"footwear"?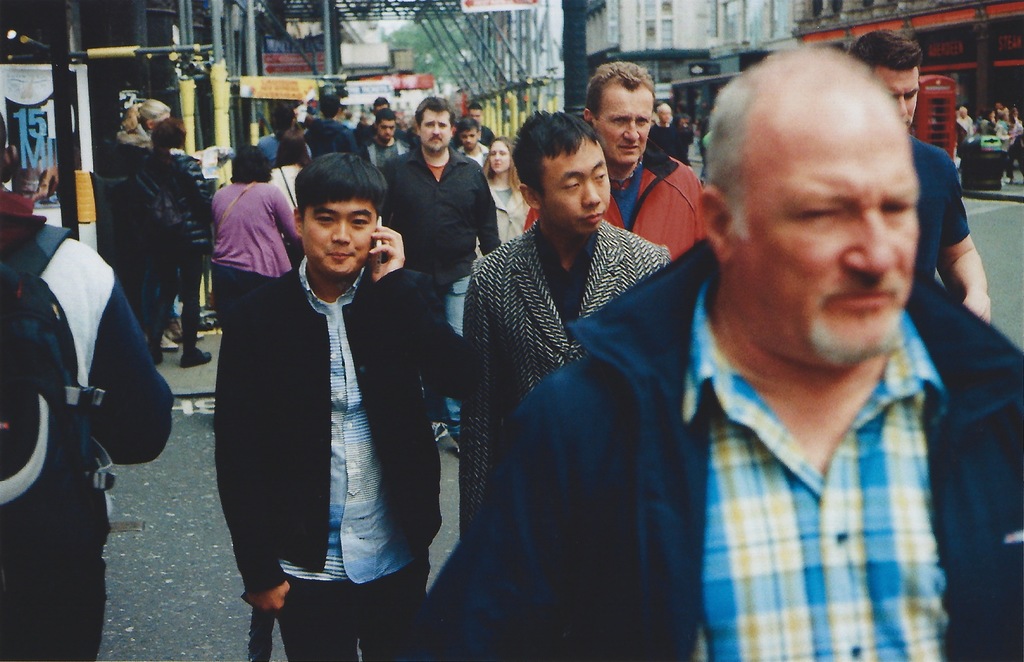
178,348,212,369
